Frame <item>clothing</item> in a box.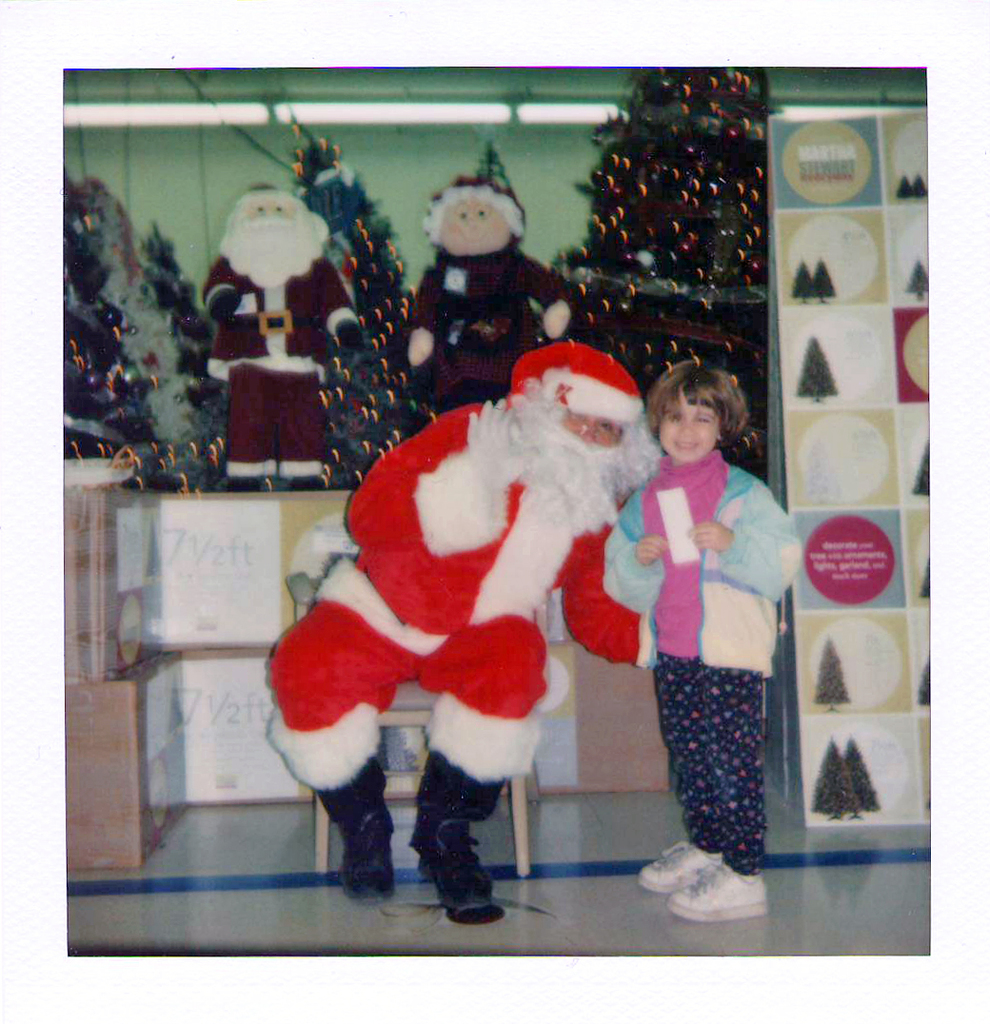
l=266, t=380, r=673, b=778.
